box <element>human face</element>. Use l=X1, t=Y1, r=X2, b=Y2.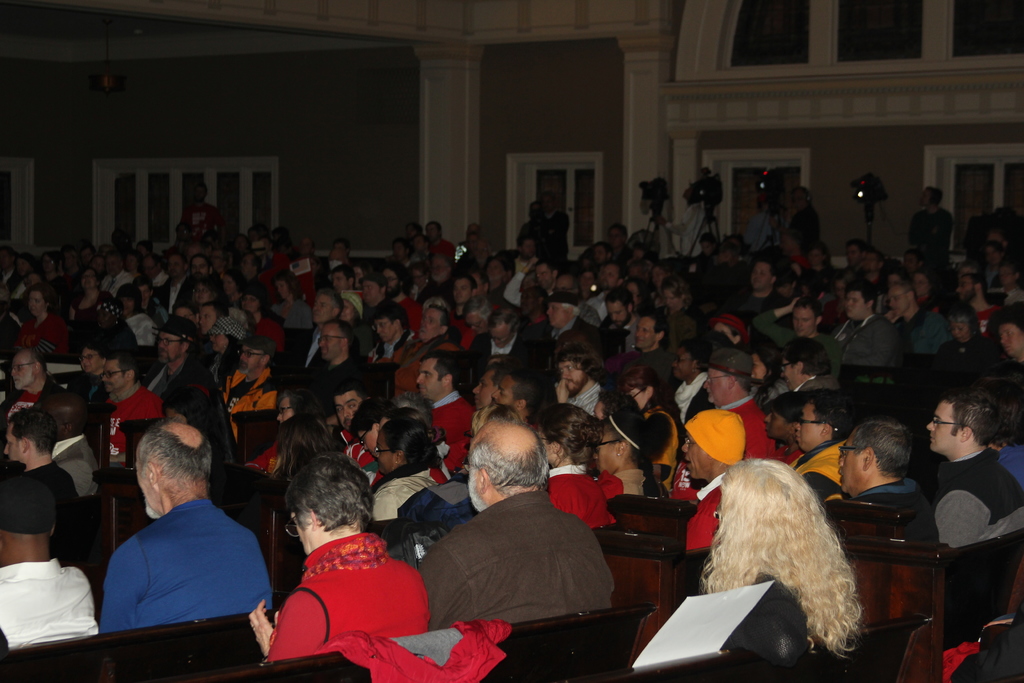
l=952, t=315, r=972, b=340.
